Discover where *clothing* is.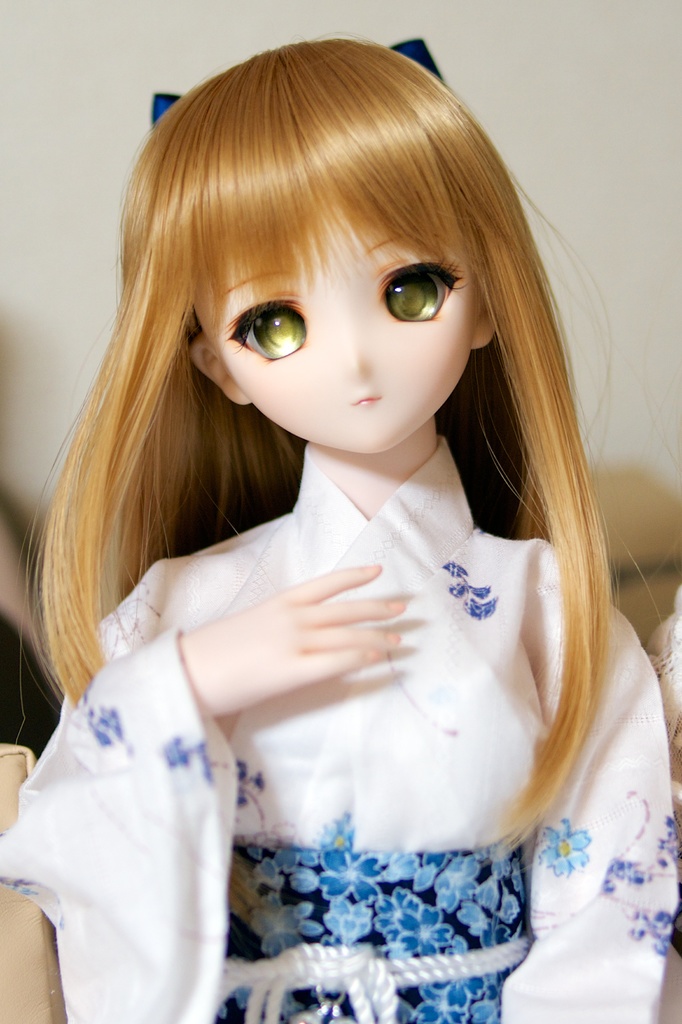
Discovered at bbox=[0, 433, 681, 1023].
